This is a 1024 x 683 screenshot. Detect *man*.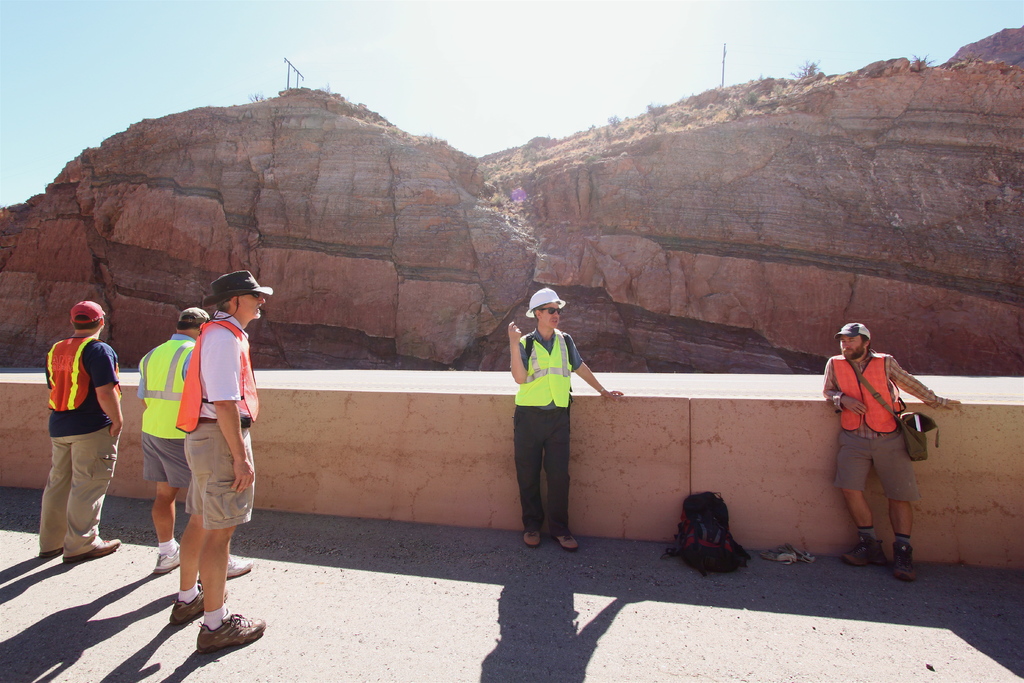
(147,306,259,584).
